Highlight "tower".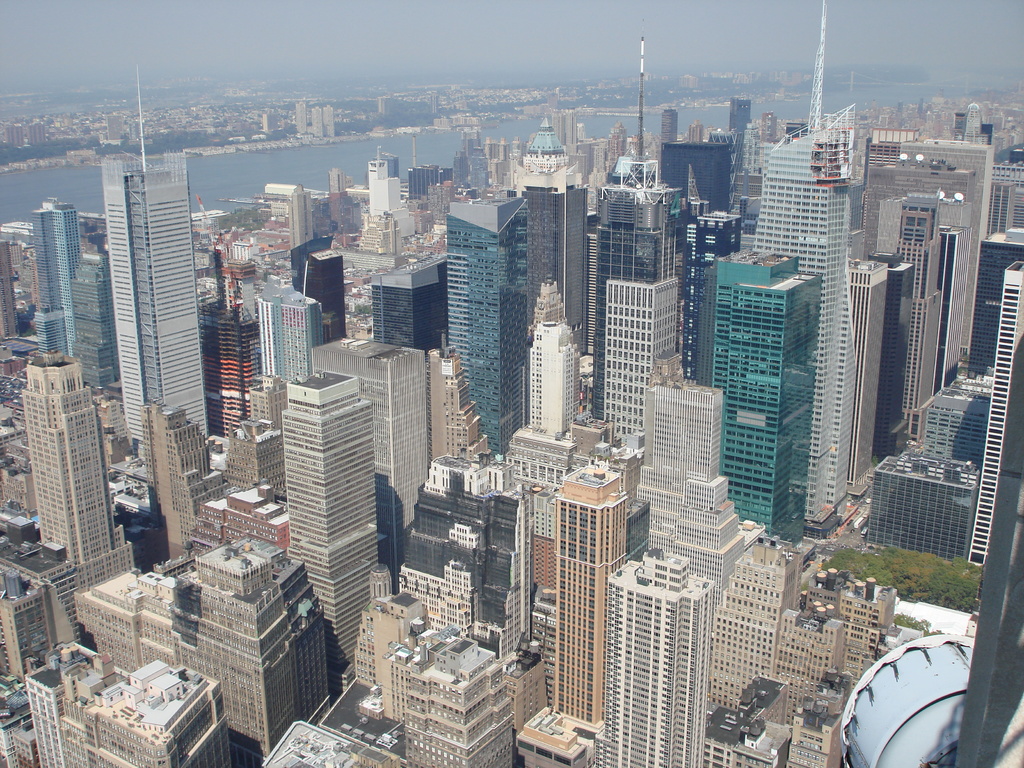
Highlighted region: {"left": 708, "top": 244, "right": 821, "bottom": 547}.
